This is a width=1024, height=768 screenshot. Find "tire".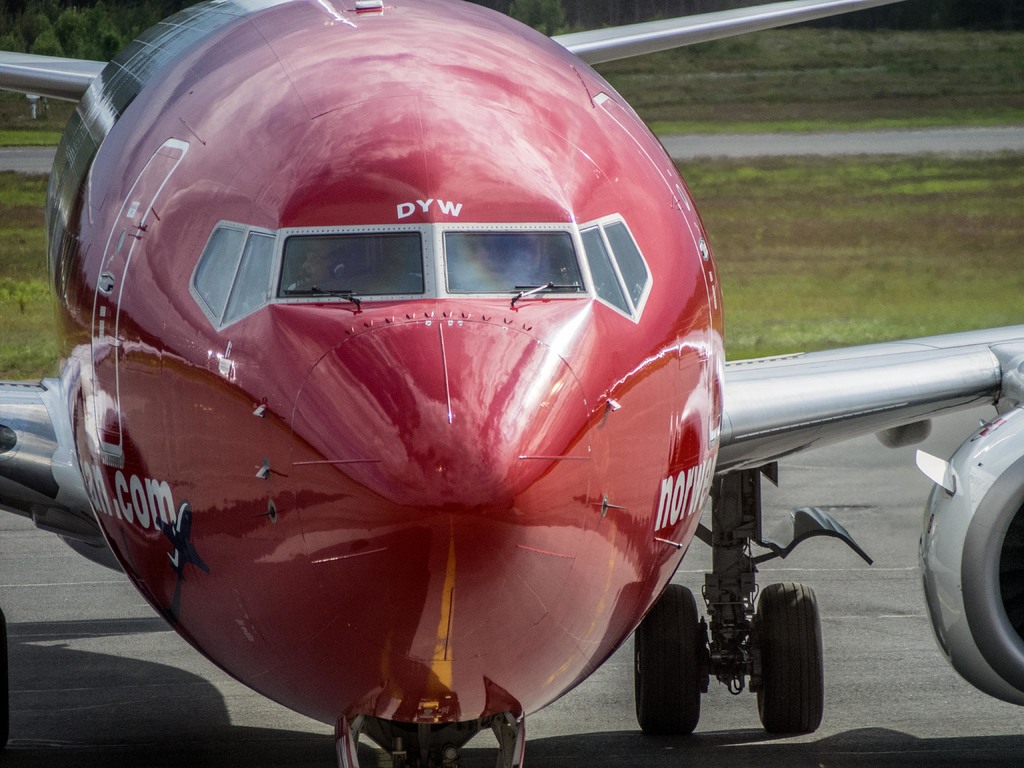
Bounding box: l=632, t=582, r=706, b=741.
